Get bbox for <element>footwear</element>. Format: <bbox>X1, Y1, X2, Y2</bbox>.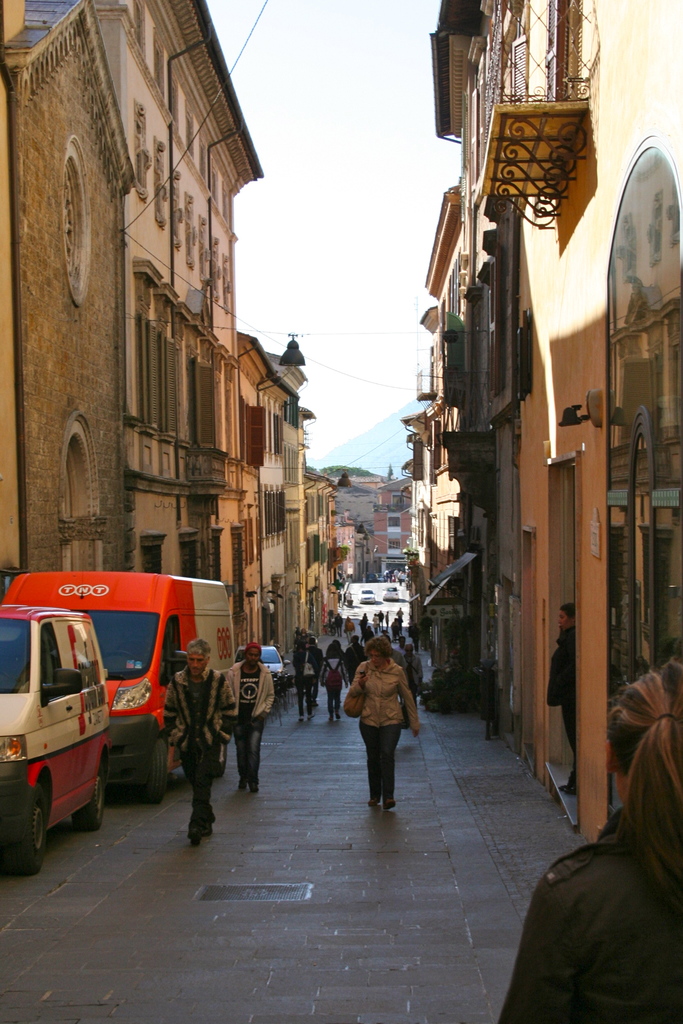
<bbox>185, 817, 202, 845</bbox>.
